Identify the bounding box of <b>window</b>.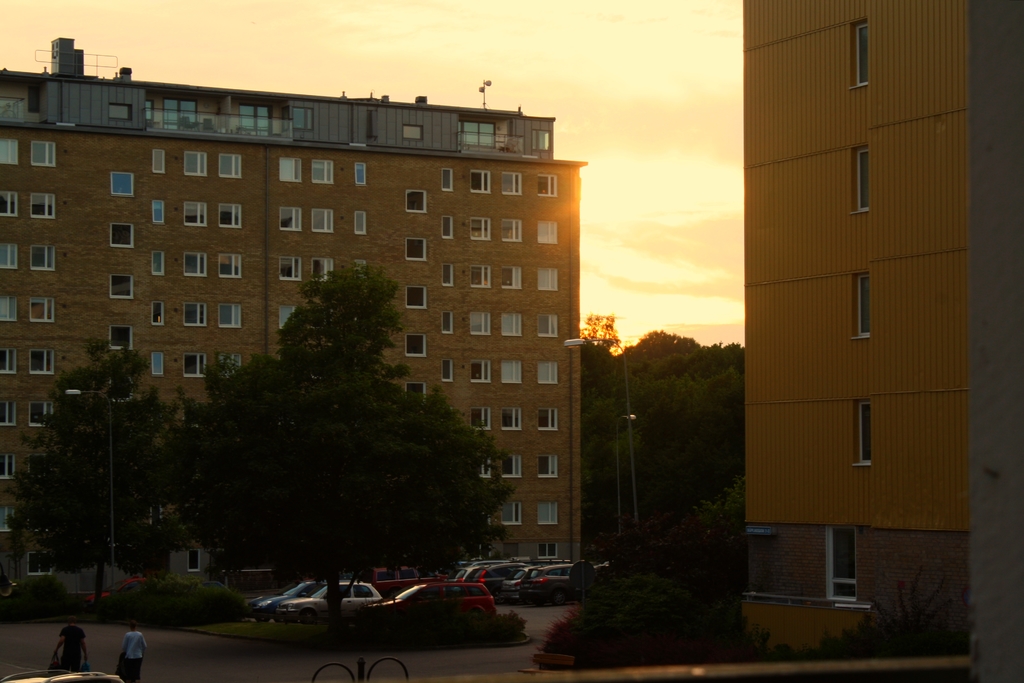
(440,311,452,332).
